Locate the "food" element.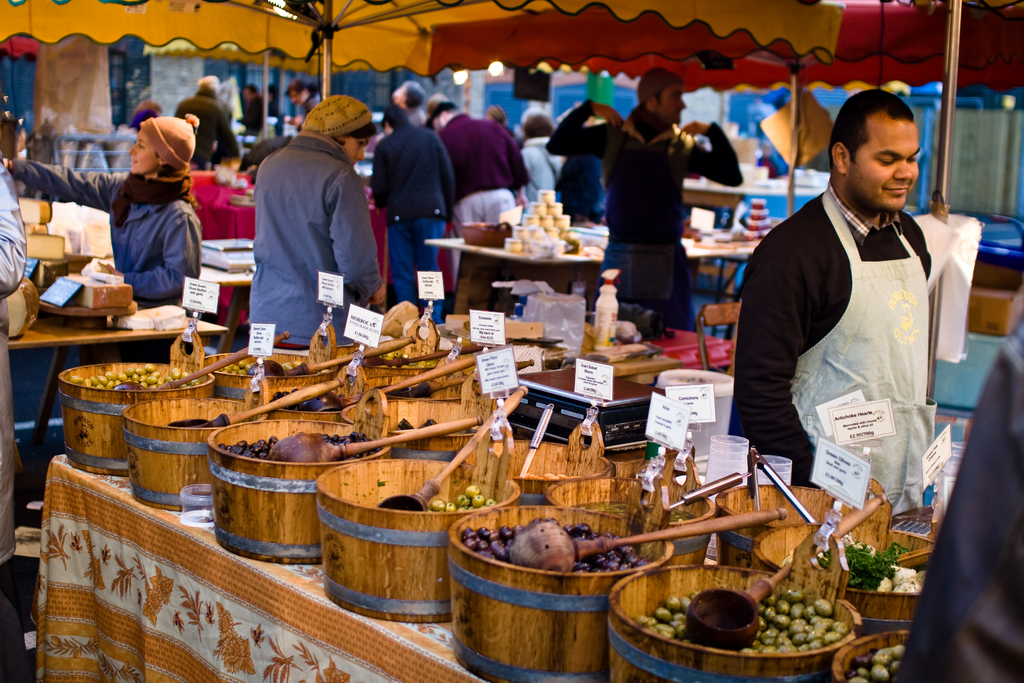
Element bbox: <box>452,522,652,577</box>.
